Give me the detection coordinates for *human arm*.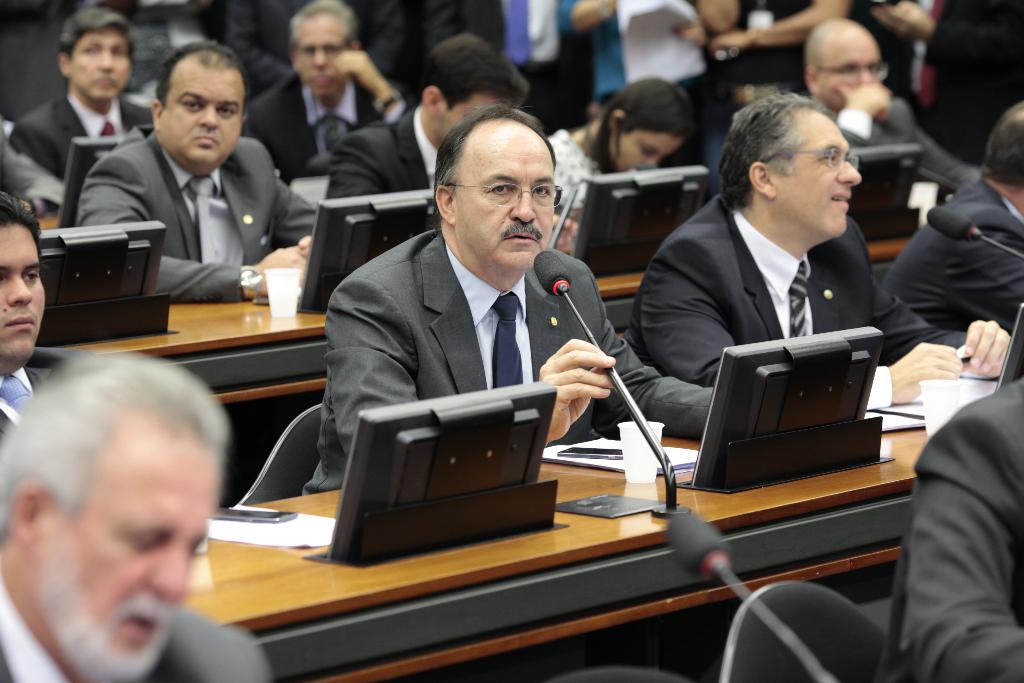
(76, 148, 304, 295).
